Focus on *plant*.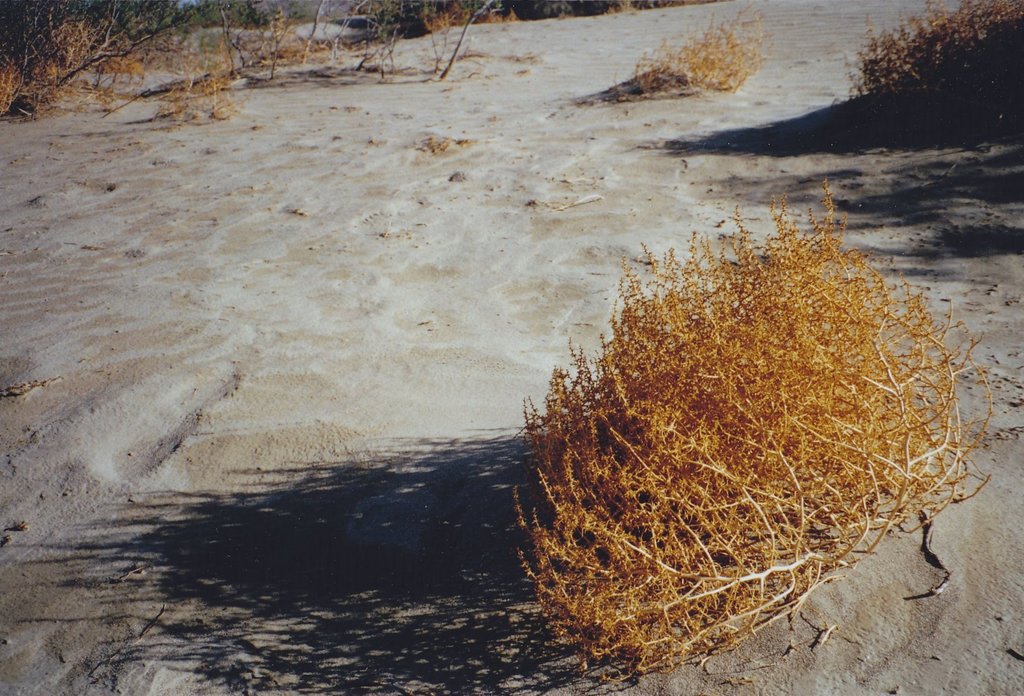
Focused at x1=605 y1=4 x2=757 y2=99.
